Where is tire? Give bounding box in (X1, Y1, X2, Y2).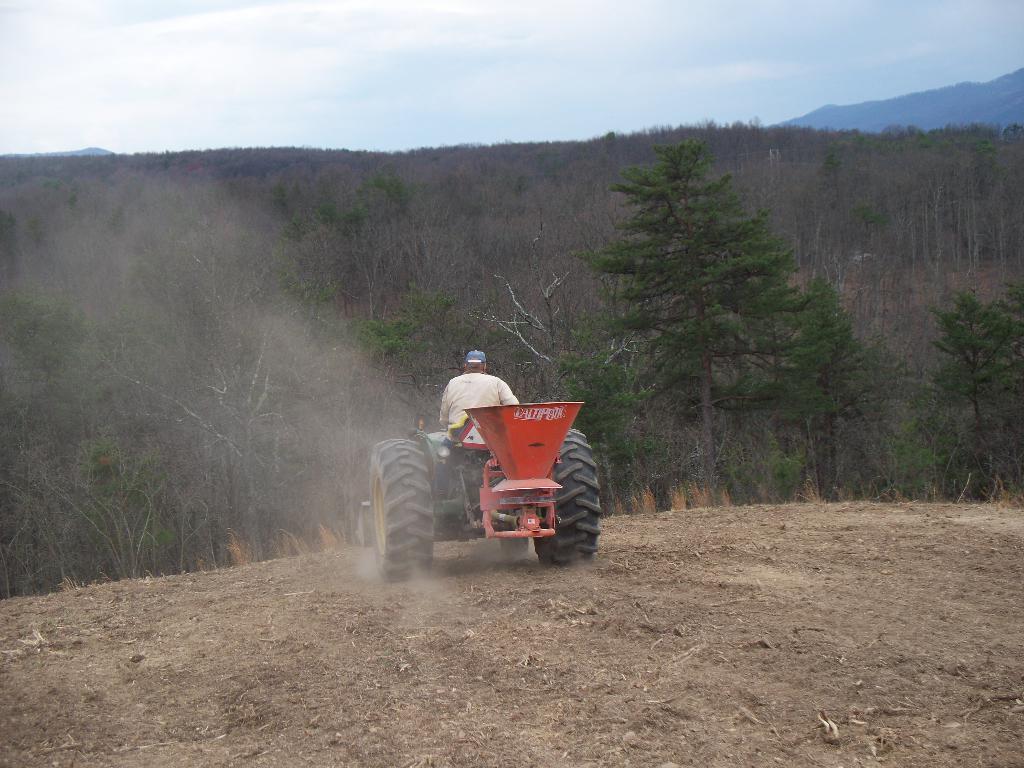
(536, 429, 605, 566).
